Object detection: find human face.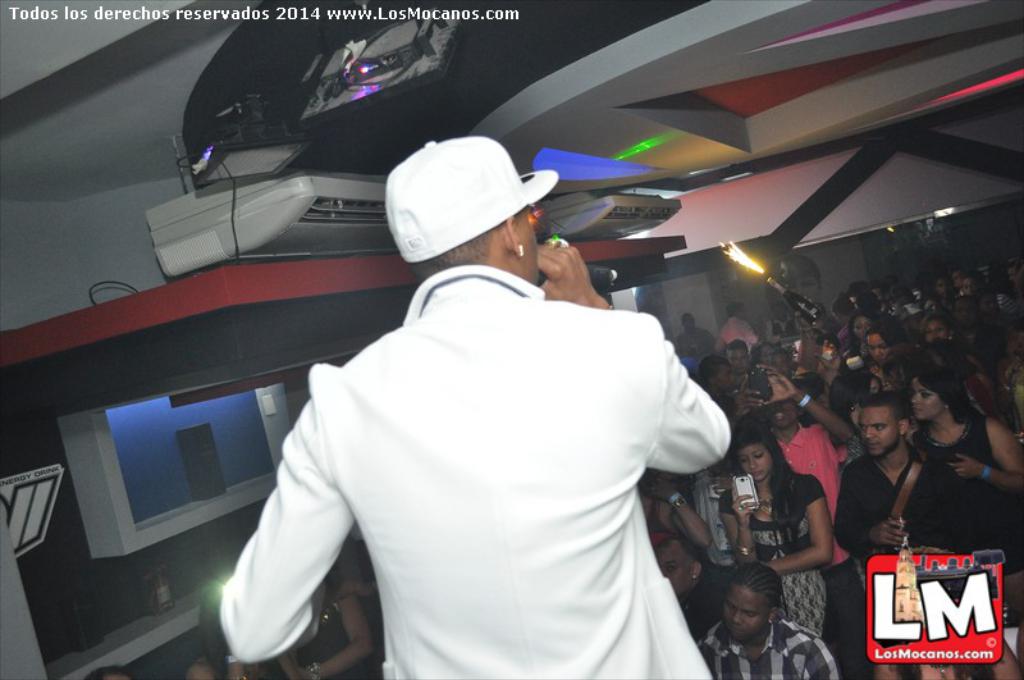
BBox(906, 375, 940, 424).
